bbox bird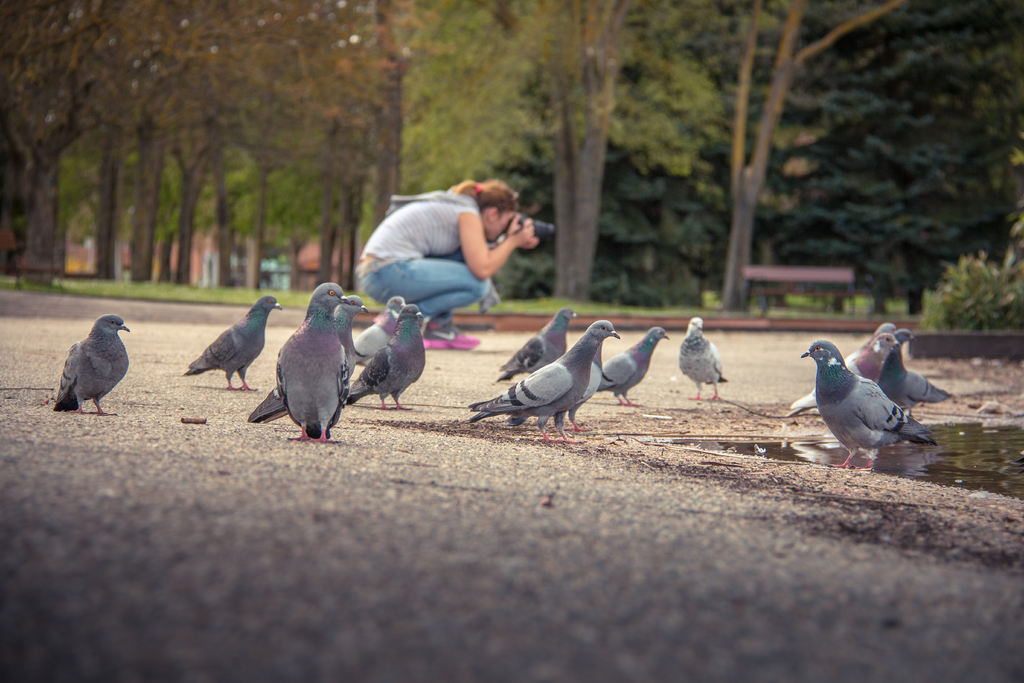
rect(779, 333, 902, 431)
